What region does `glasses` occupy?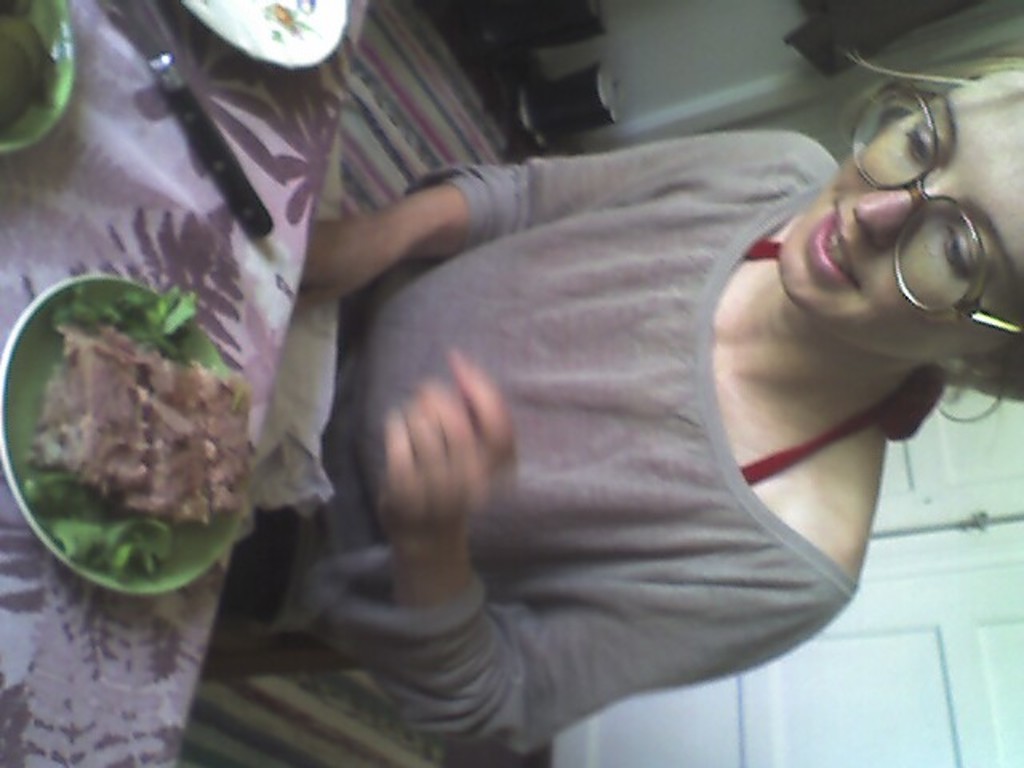
select_region(845, 77, 1022, 349).
